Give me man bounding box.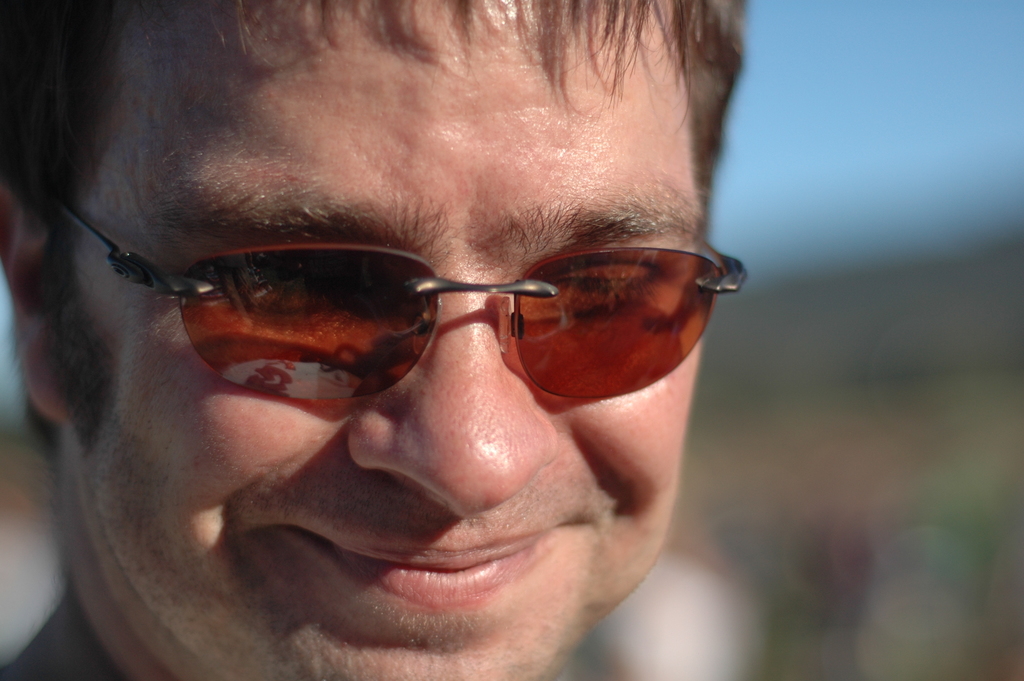
0, 37, 909, 668.
